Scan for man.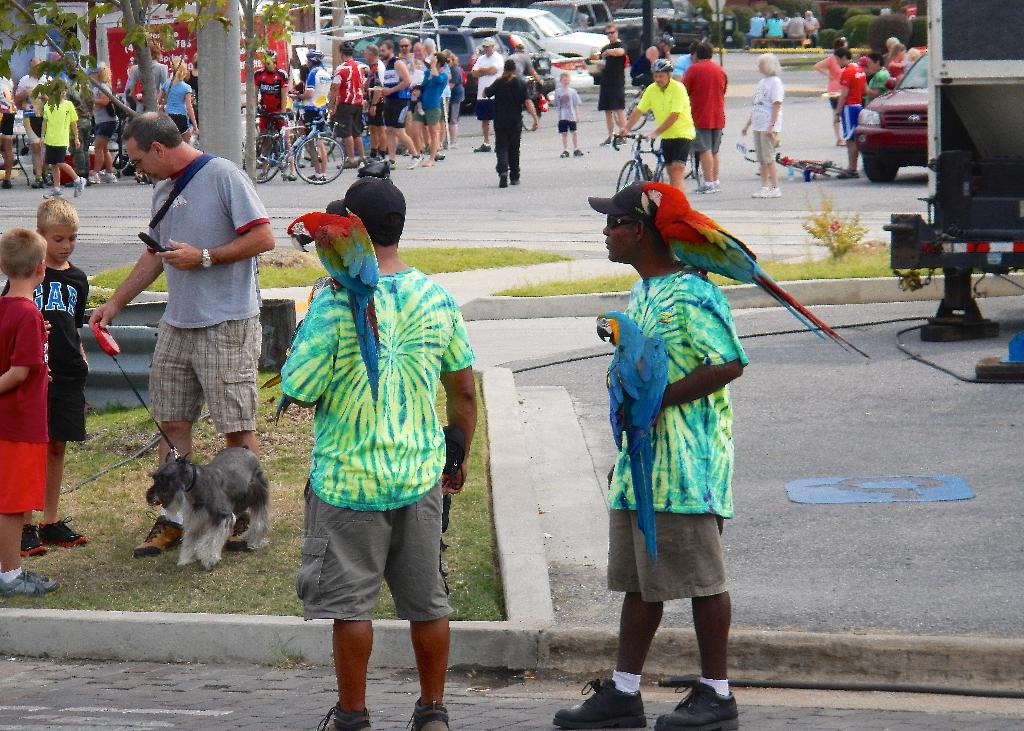
Scan result: (376, 39, 424, 168).
